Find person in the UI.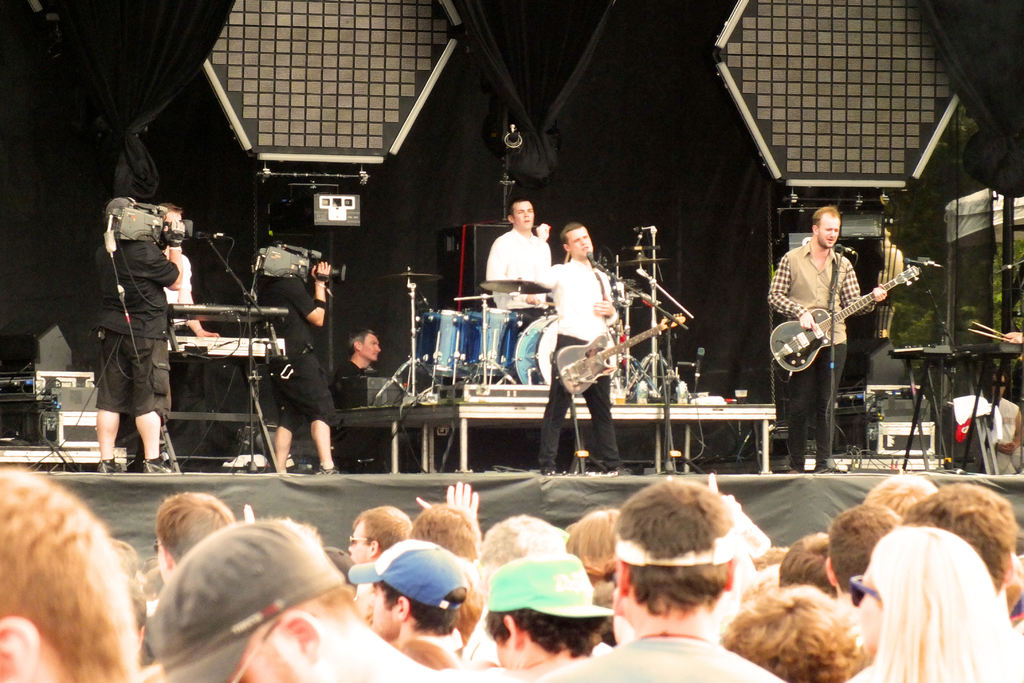
UI element at bbox=[335, 327, 387, 406].
